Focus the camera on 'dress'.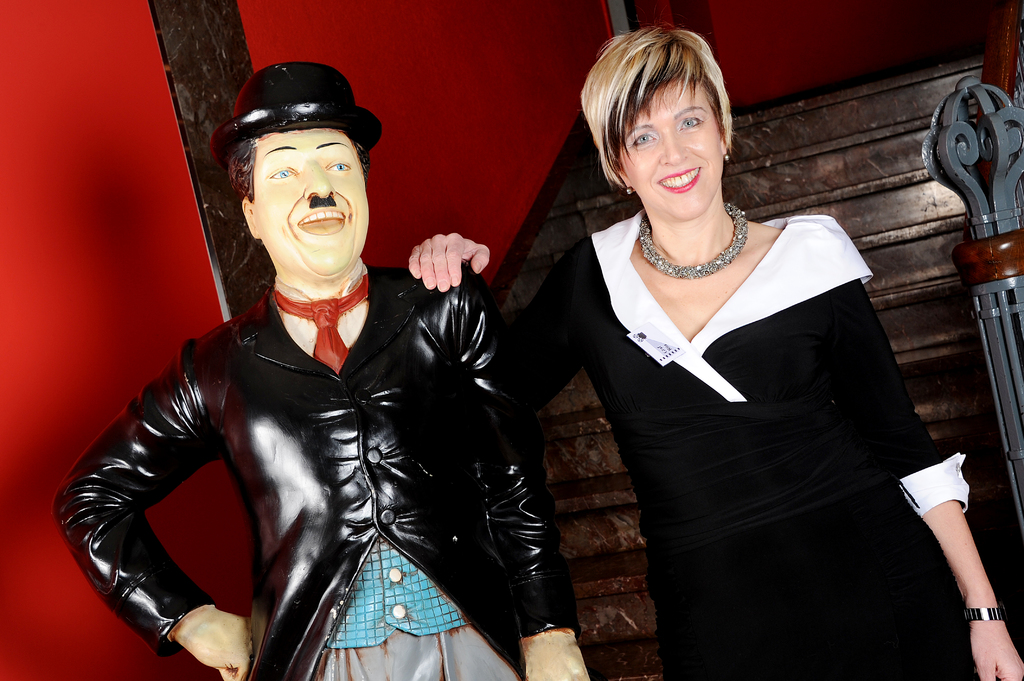
Focus region: [500,206,969,680].
